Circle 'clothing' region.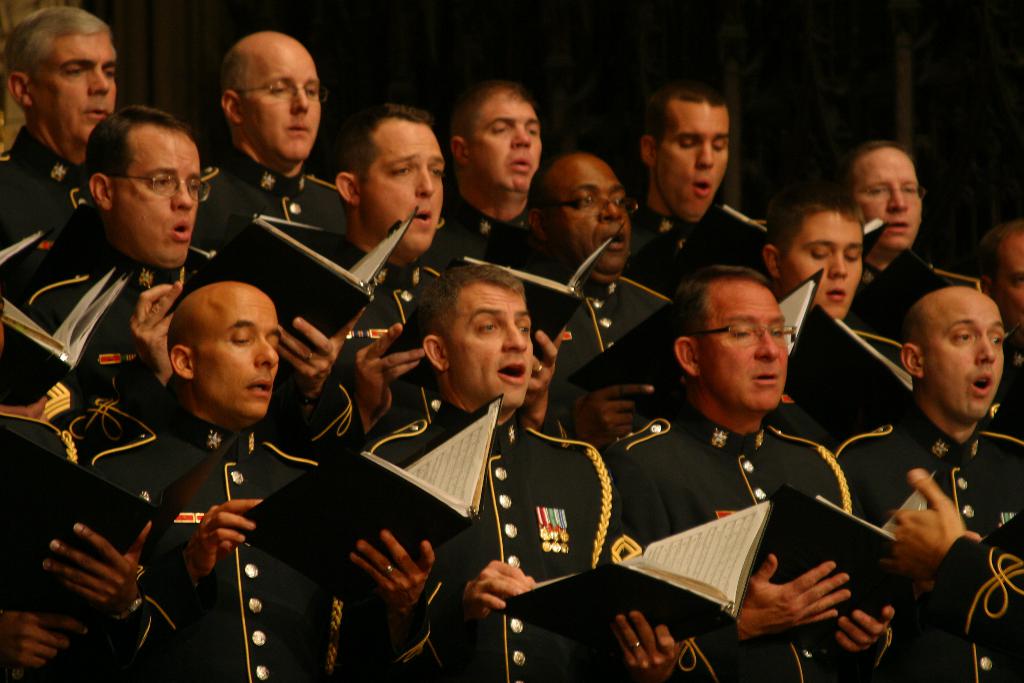
Region: rect(841, 257, 1006, 341).
